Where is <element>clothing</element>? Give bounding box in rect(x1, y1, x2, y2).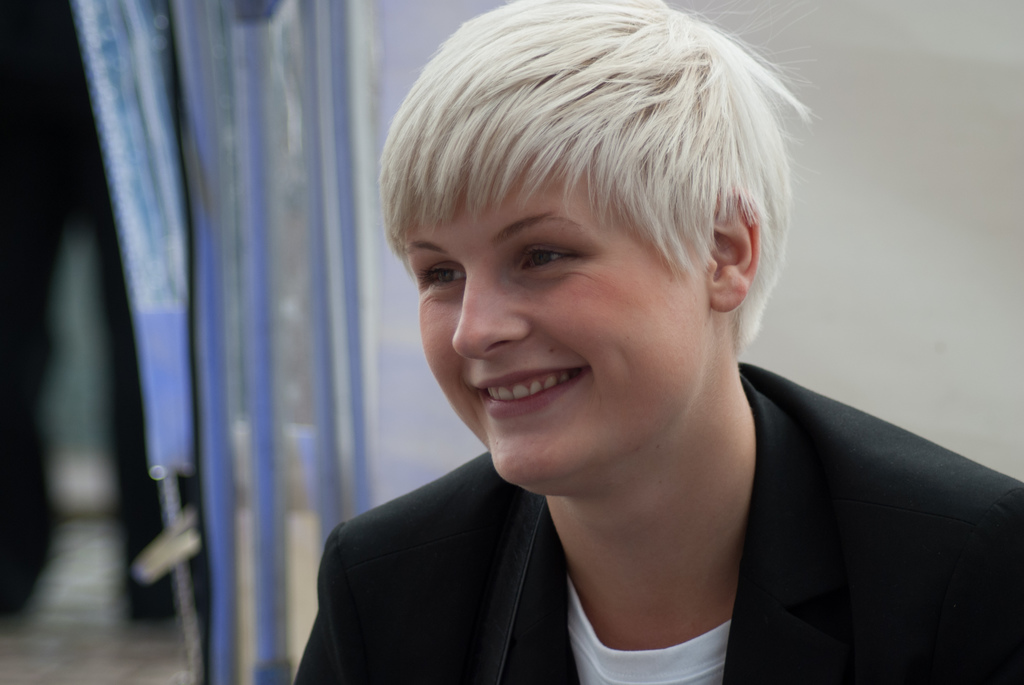
rect(288, 130, 973, 684).
